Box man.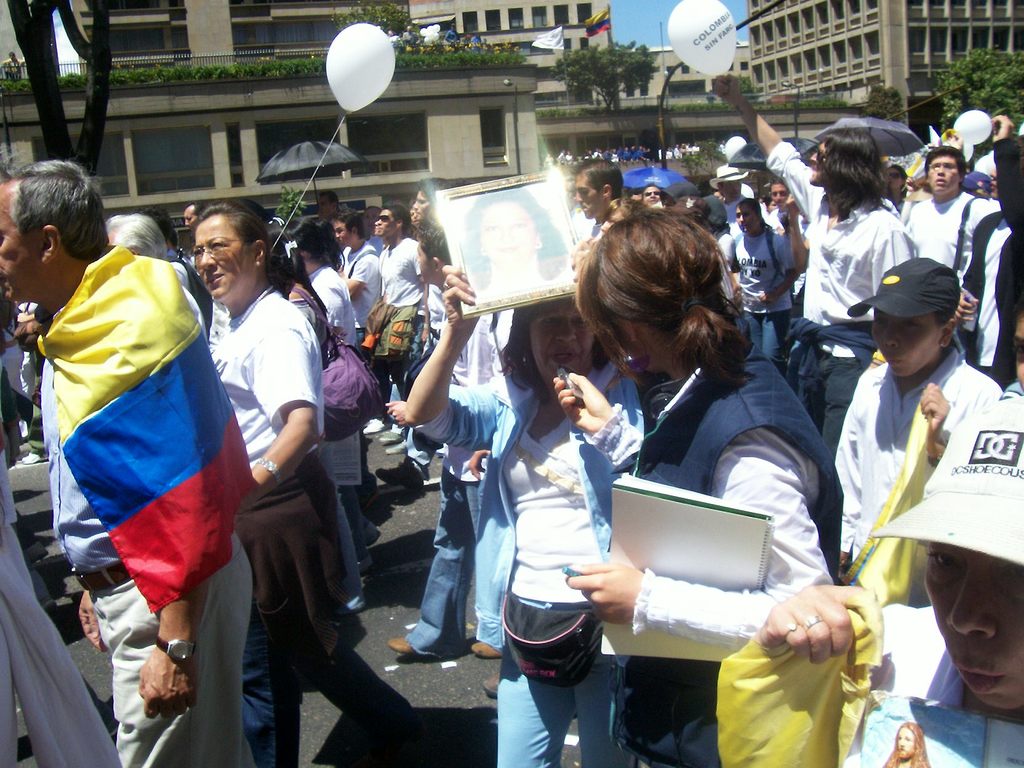
900 144 1004 284.
